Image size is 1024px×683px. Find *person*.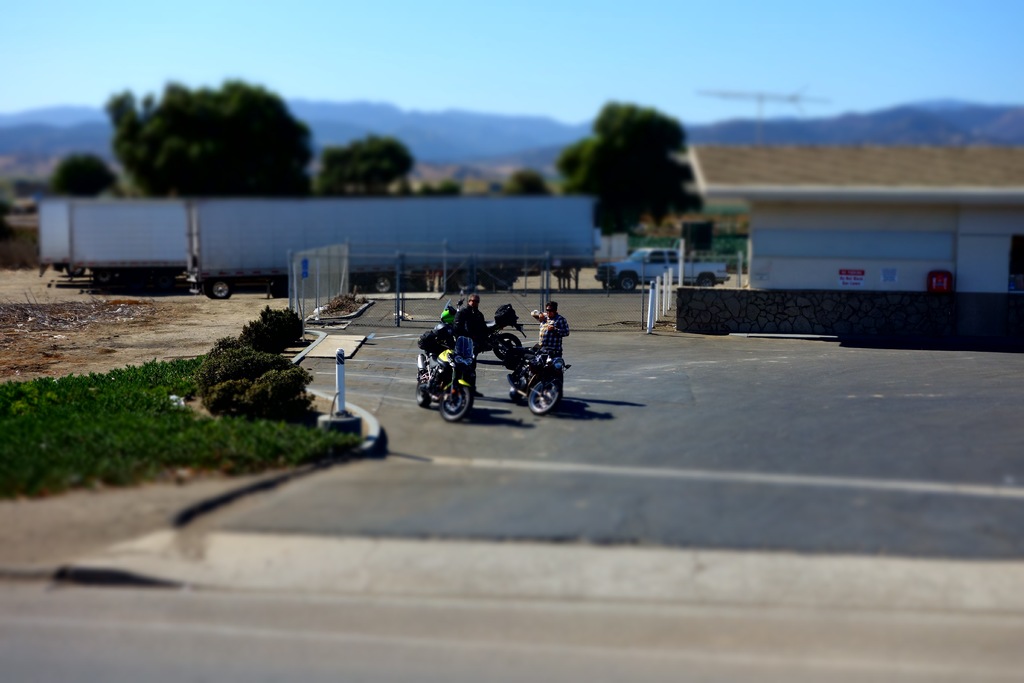
bbox=[531, 302, 570, 389].
